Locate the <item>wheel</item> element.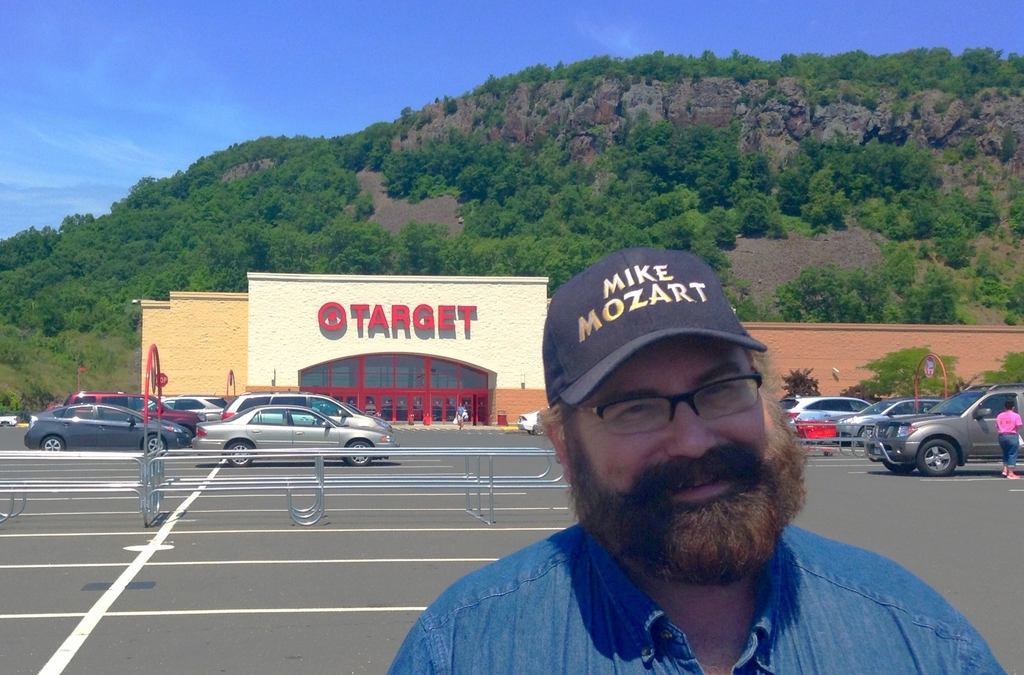
Element bbox: x1=346 y1=440 x2=369 y2=466.
